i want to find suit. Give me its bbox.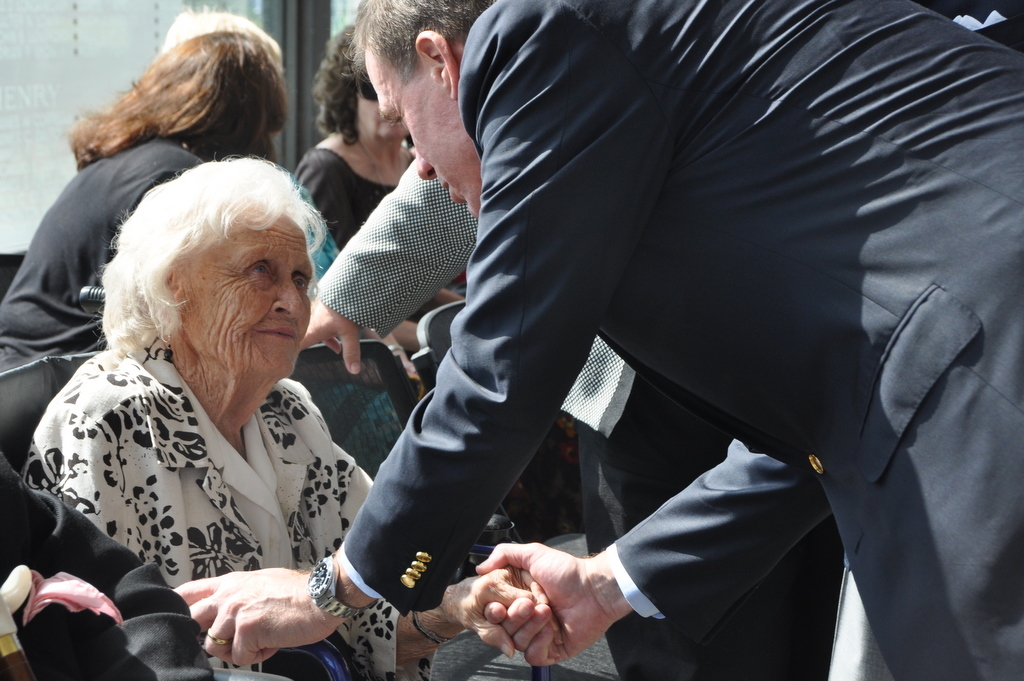
[x1=331, y1=2, x2=959, y2=643].
